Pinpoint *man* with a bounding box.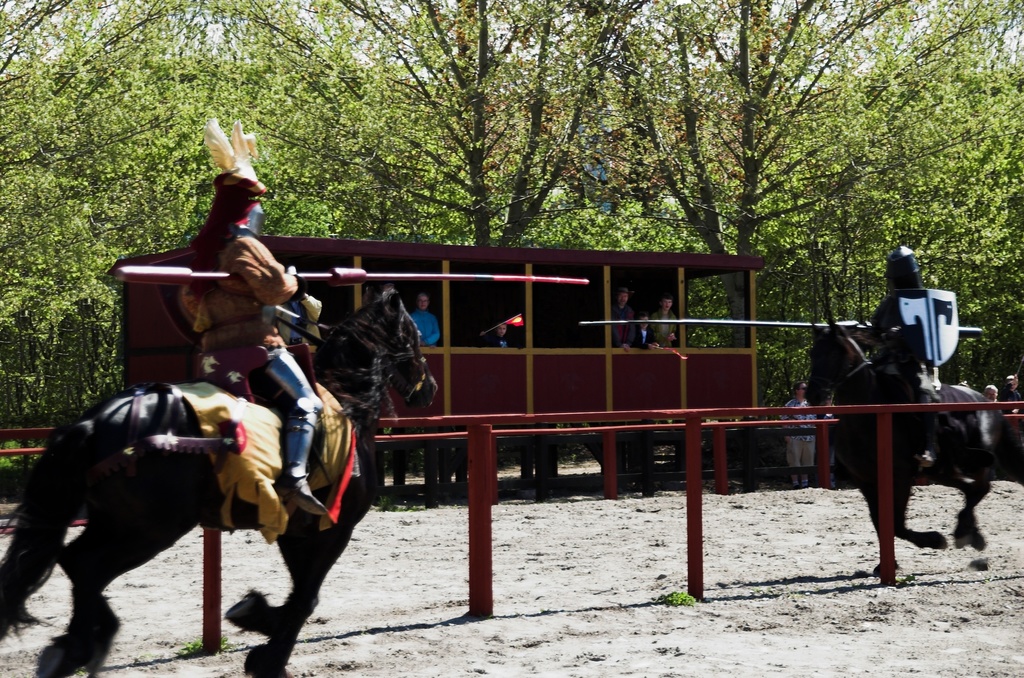
408, 290, 442, 347.
